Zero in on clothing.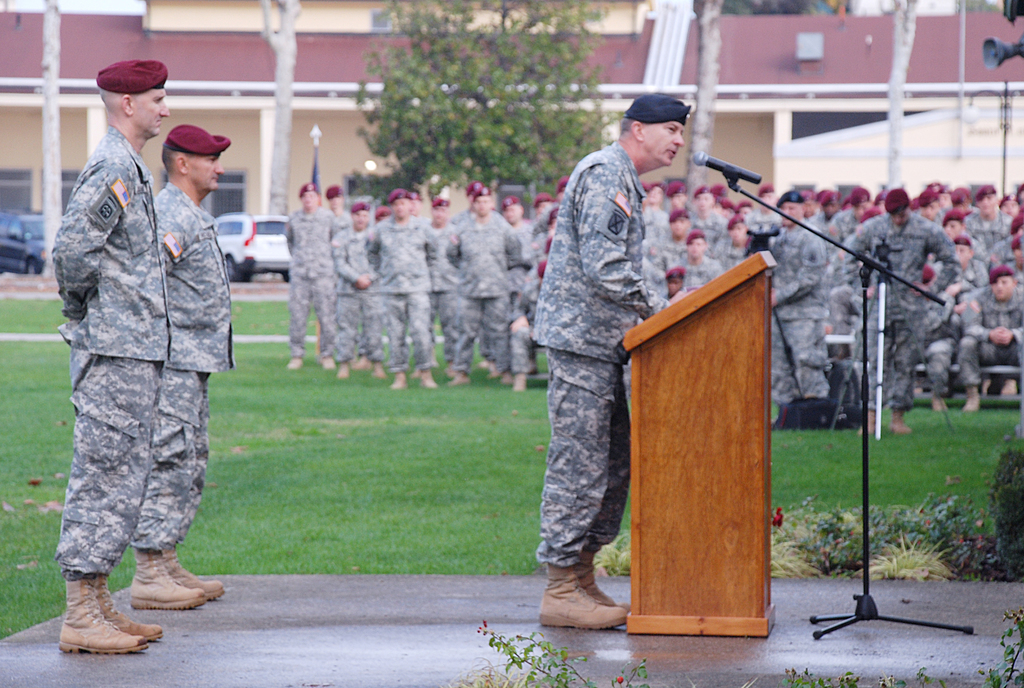
Zeroed in: Rect(49, 129, 172, 573).
